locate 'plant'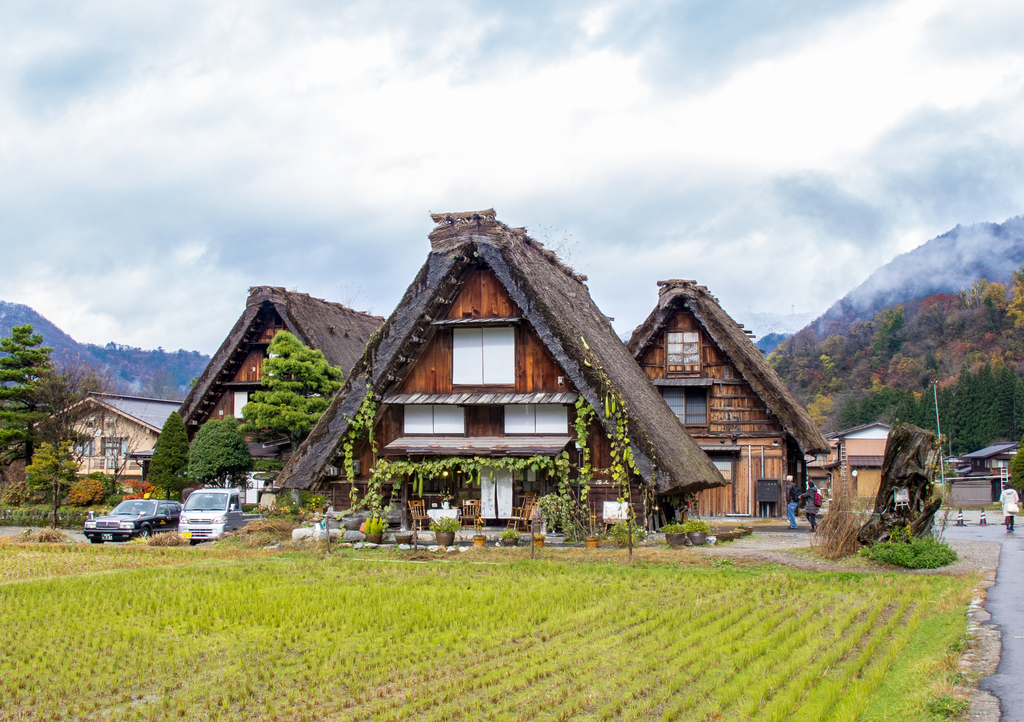
x1=934, y1=481, x2=959, y2=508
